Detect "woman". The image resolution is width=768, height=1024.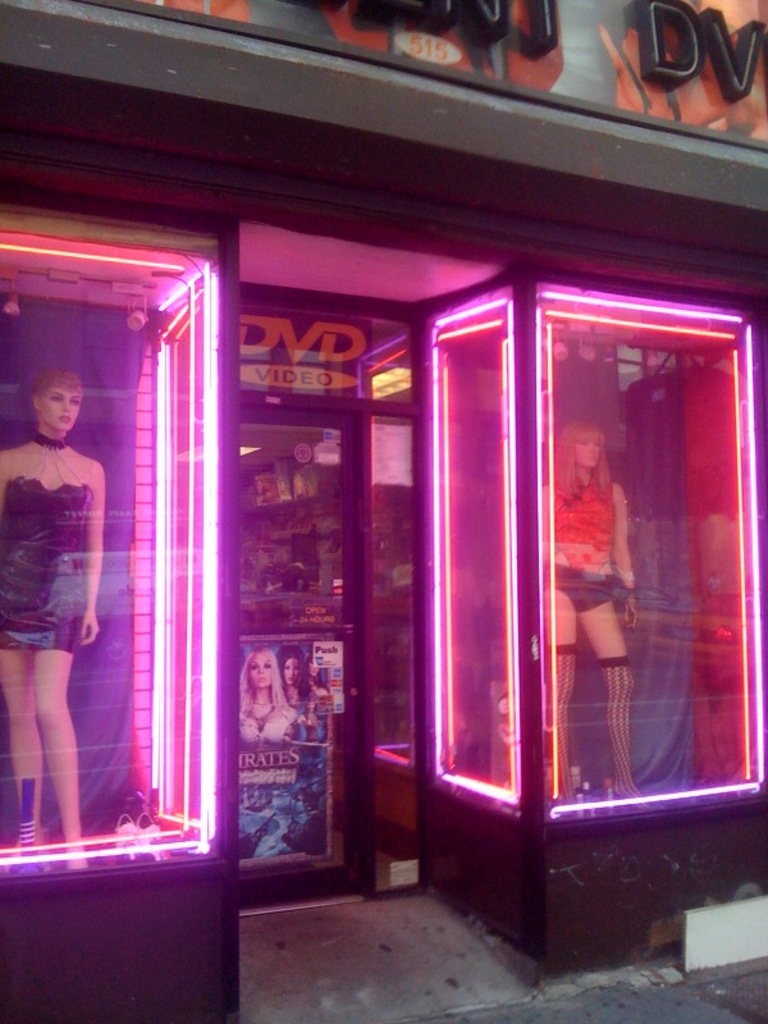
0 370 114 869.
